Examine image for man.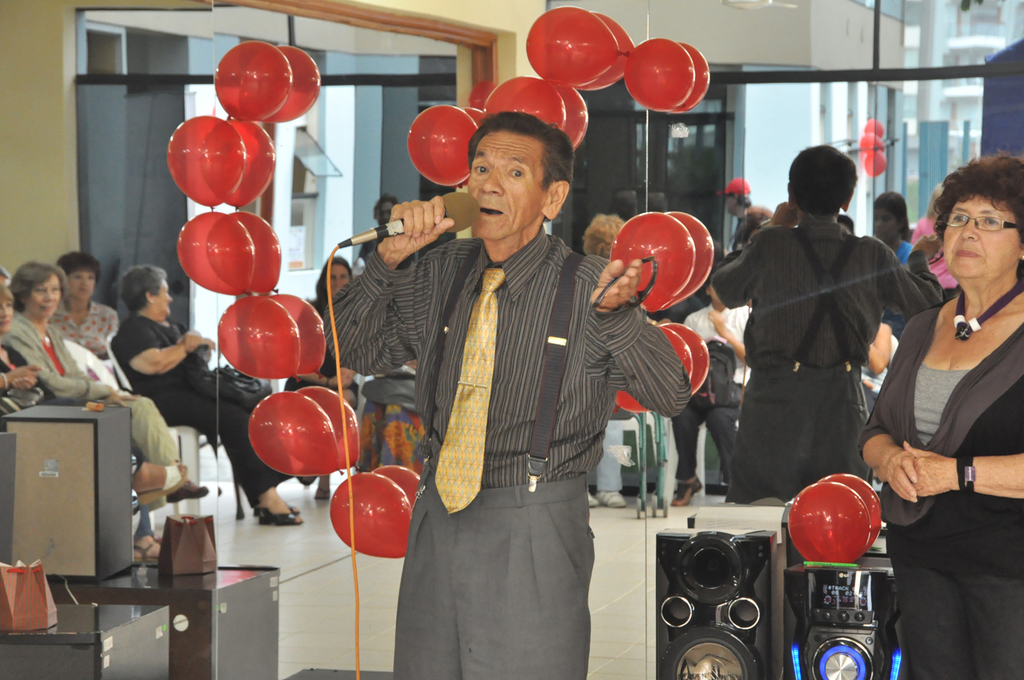
Examination result: Rect(701, 144, 941, 502).
